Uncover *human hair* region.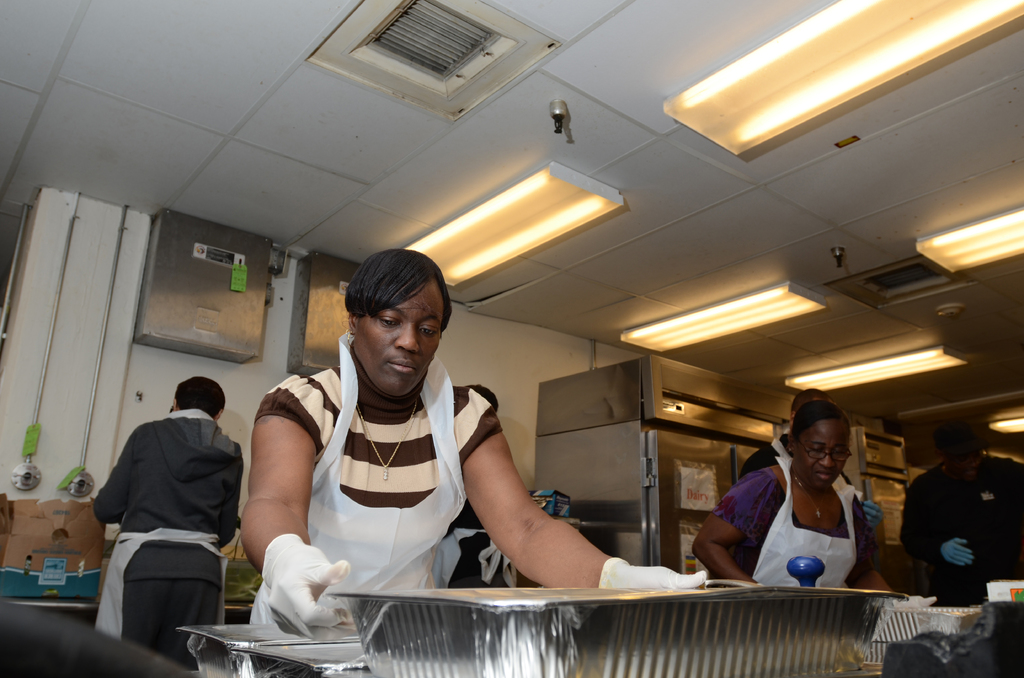
Uncovered: 173/376/228/415.
